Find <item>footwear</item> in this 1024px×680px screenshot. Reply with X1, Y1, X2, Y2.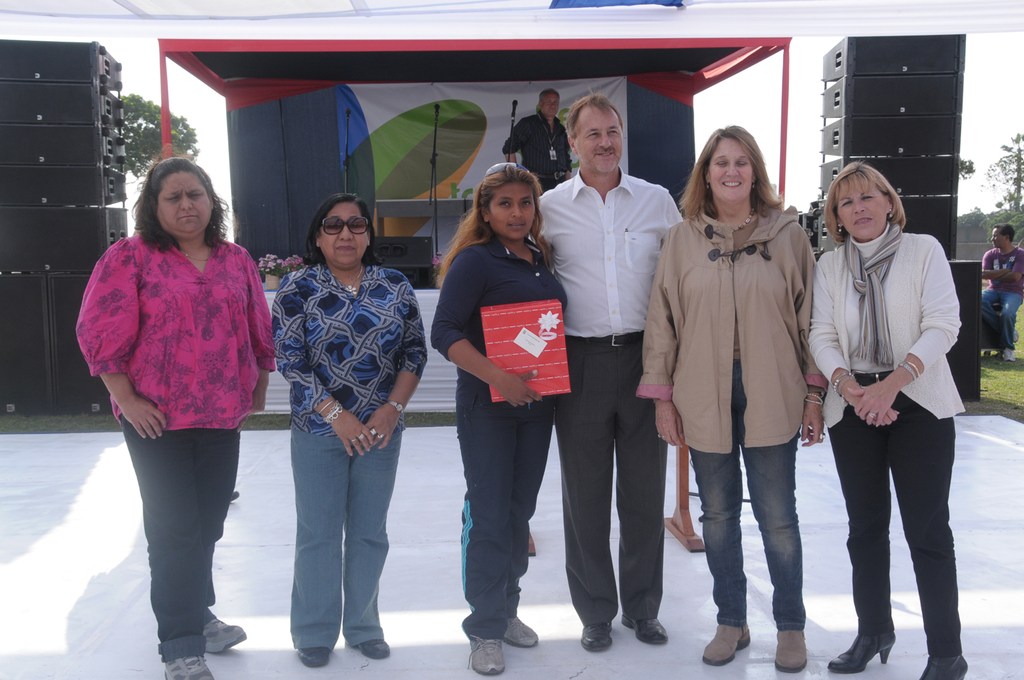
296, 646, 328, 666.
